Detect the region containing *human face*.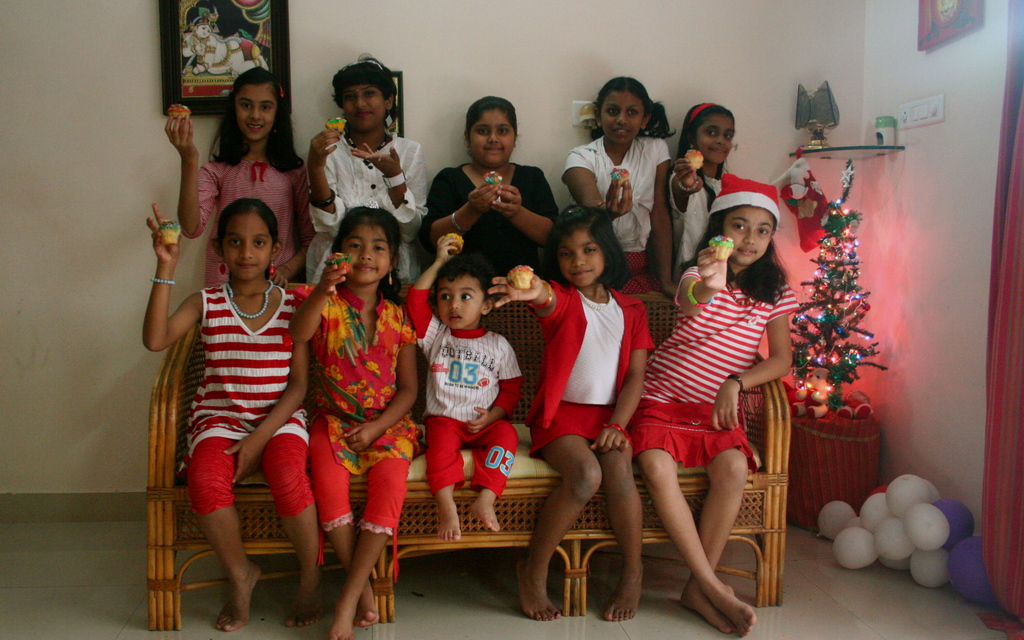
[x1=596, y1=88, x2=647, y2=146].
